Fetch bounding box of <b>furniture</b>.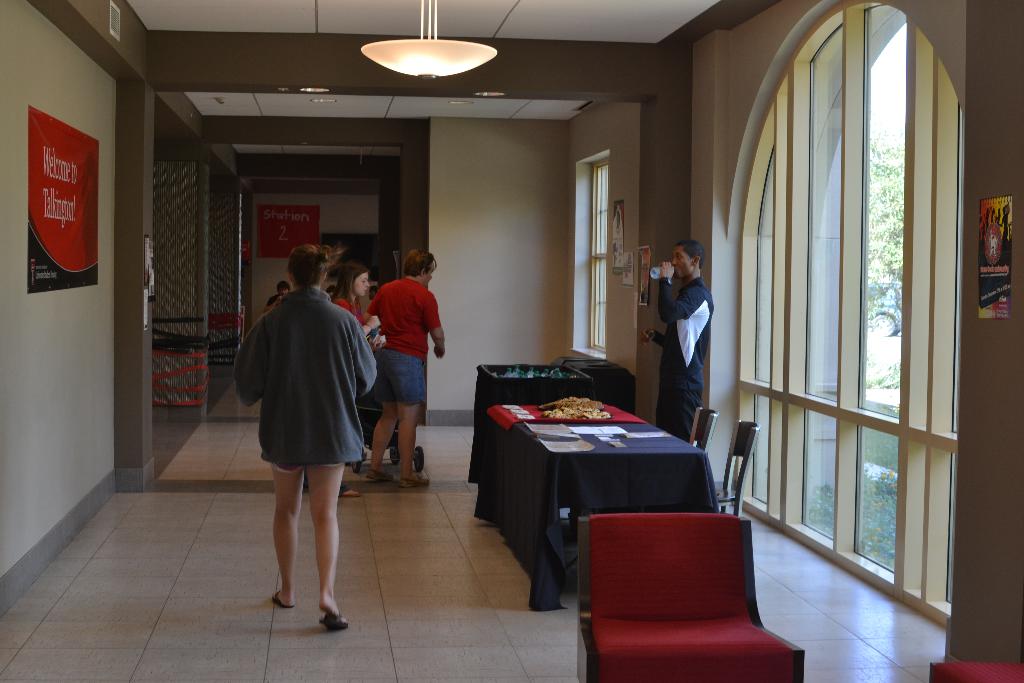
Bbox: bbox=(691, 409, 714, 449).
